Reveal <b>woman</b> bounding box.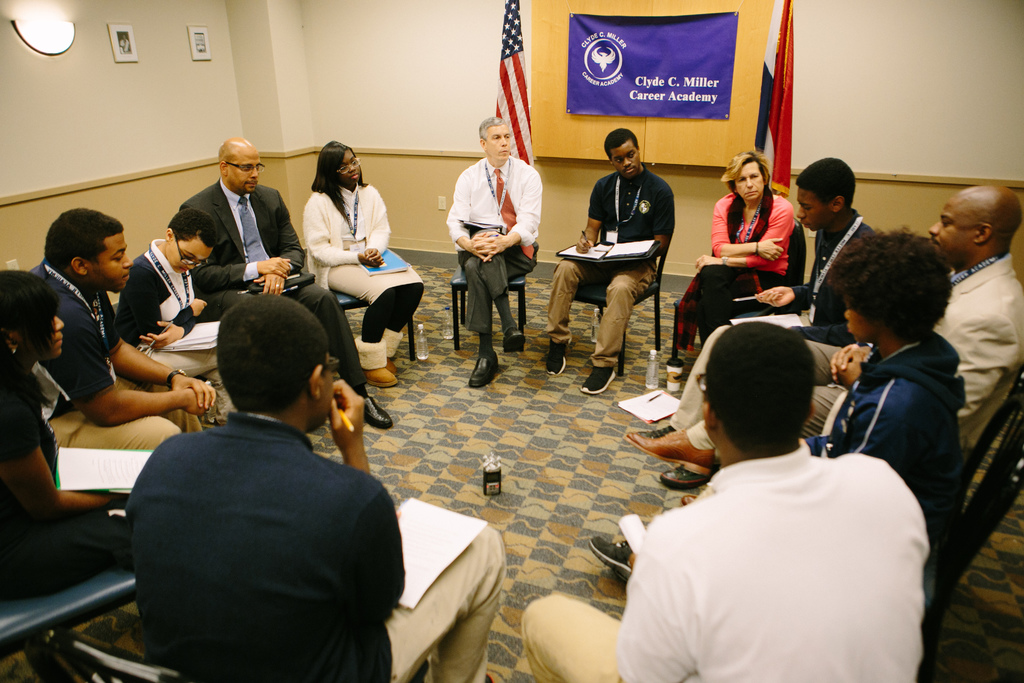
Revealed: bbox=(0, 265, 143, 607).
